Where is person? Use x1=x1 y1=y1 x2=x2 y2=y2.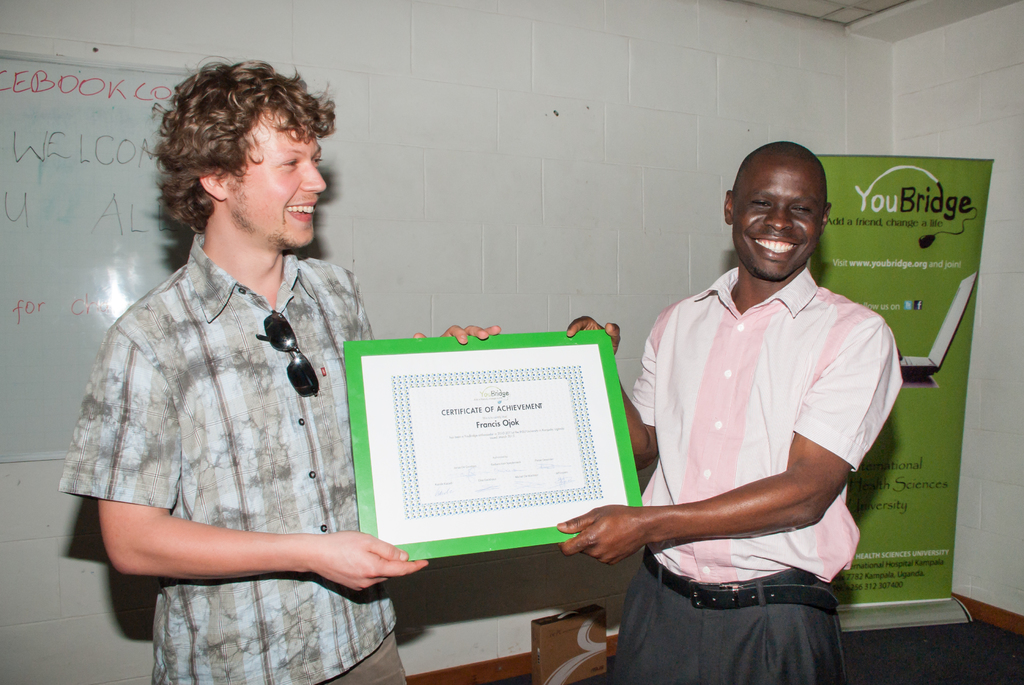
x1=568 y1=143 x2=909 y2=684.
